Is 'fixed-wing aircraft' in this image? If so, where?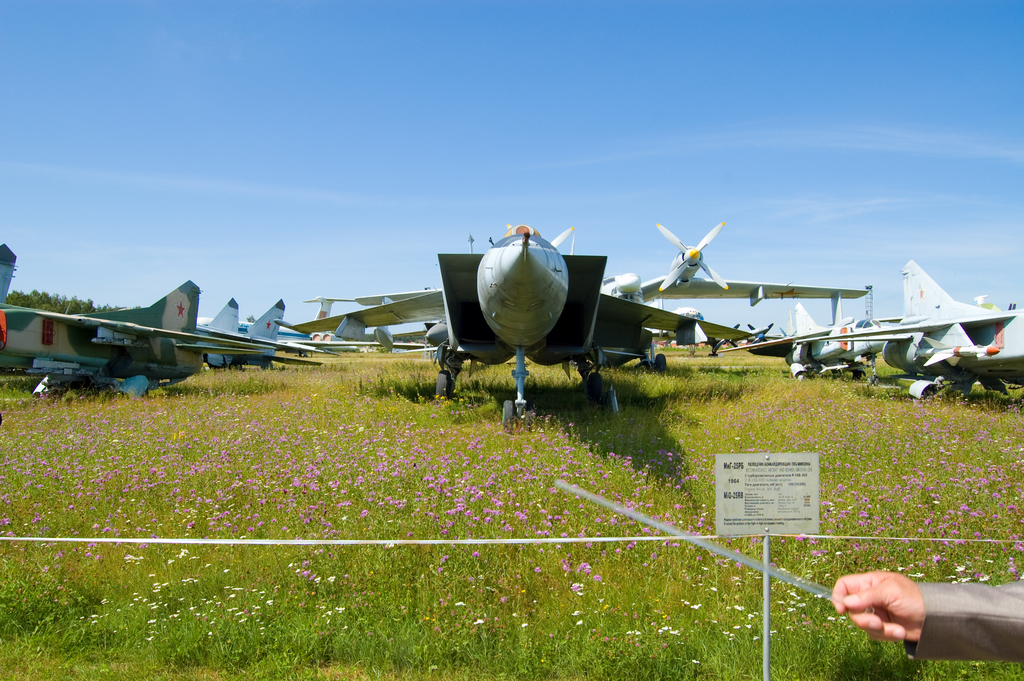
Yes, at 299, 293, 360, 357.
